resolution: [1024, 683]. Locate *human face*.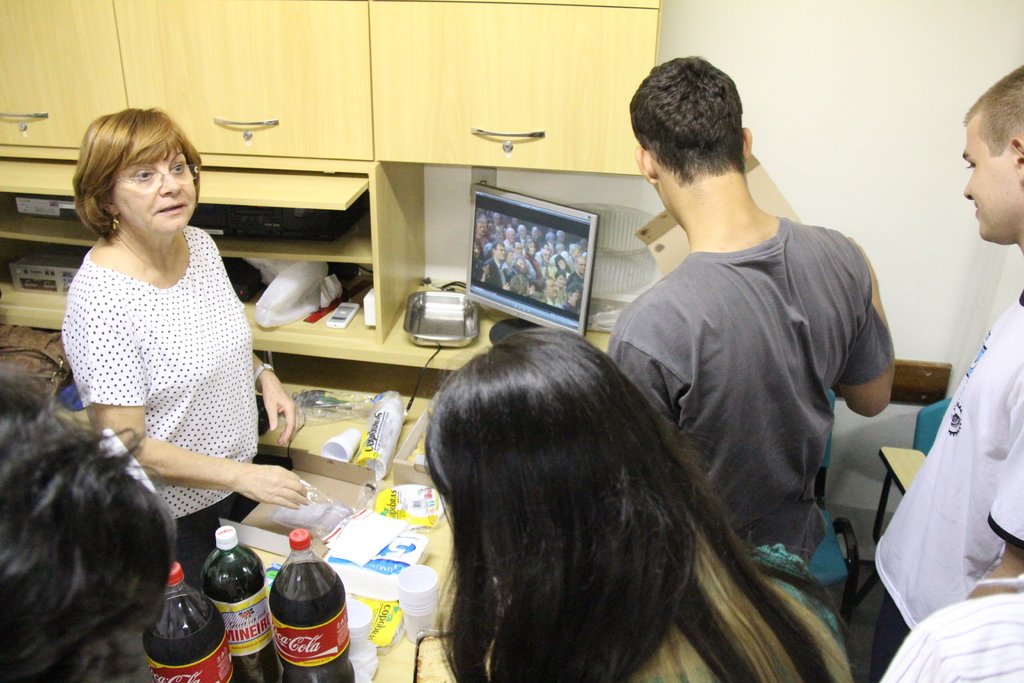
bbox=[495, 244, 506, 258].
